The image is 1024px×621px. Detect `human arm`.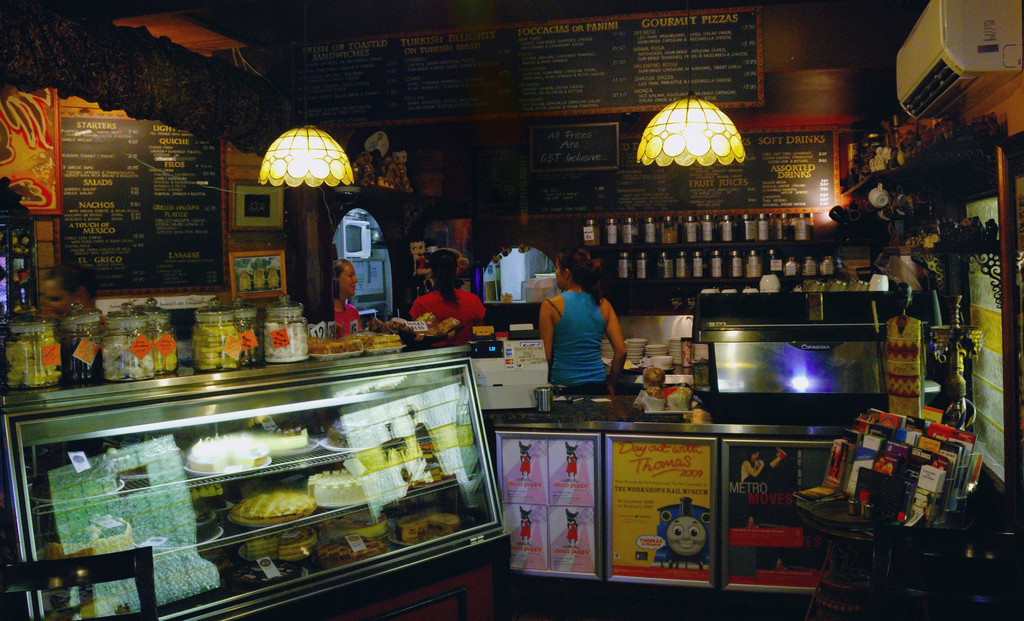
Detection: l=539, t=297, r=559, b=362.
